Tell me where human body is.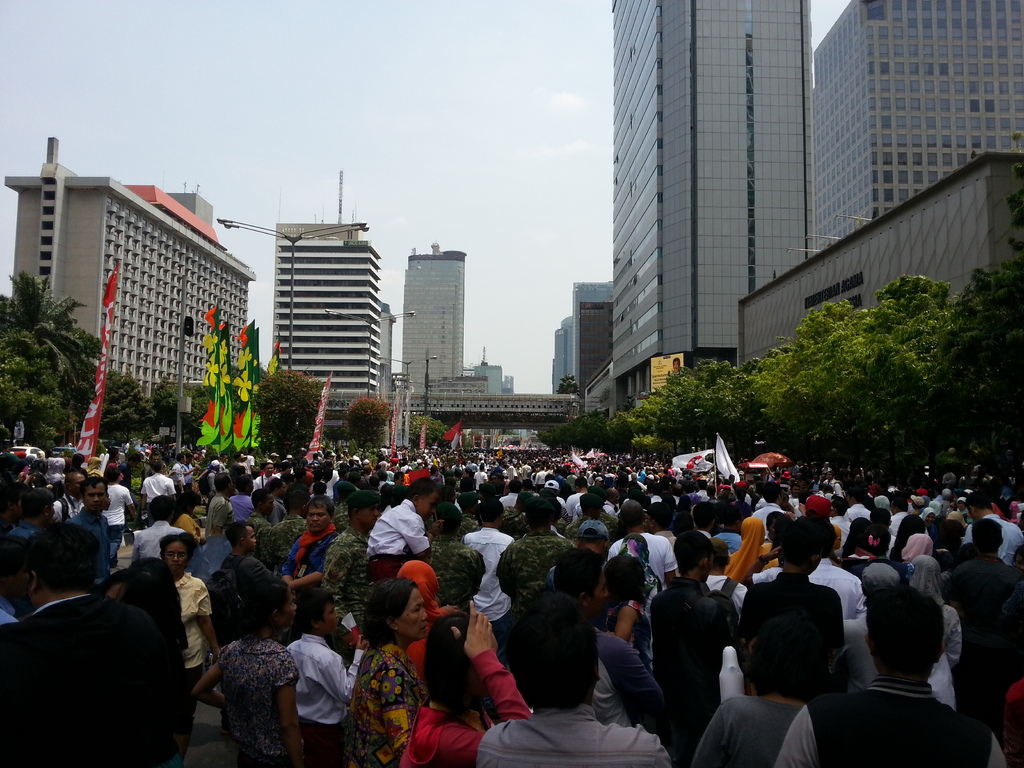
human body is at (388, 461, 398, 478).
